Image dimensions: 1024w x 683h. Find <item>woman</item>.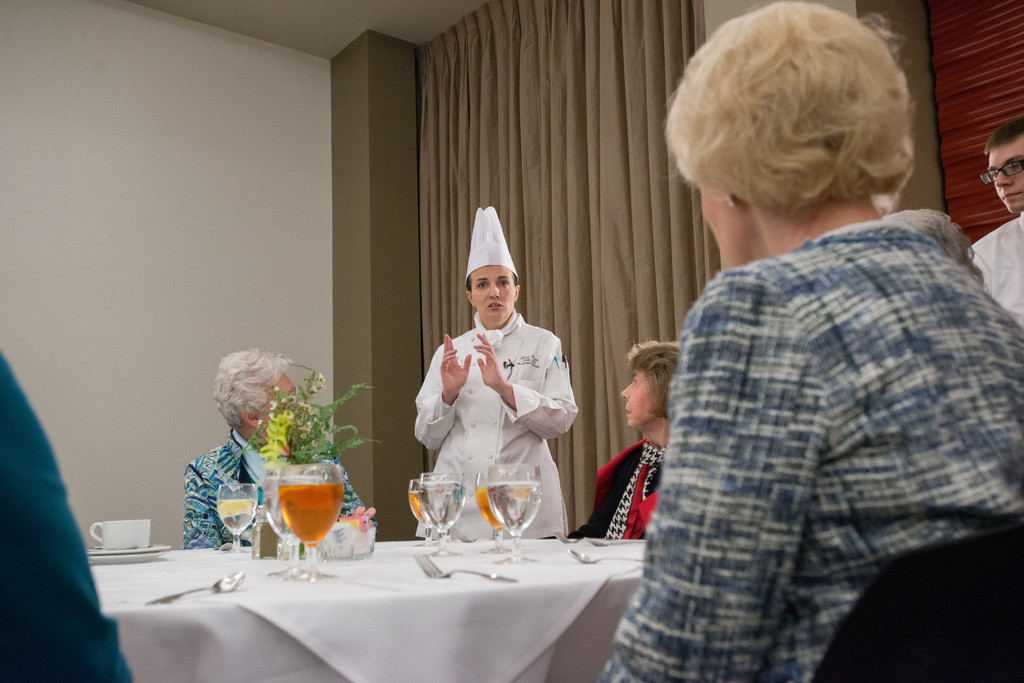
BBox(183, 350, 379, 552).
